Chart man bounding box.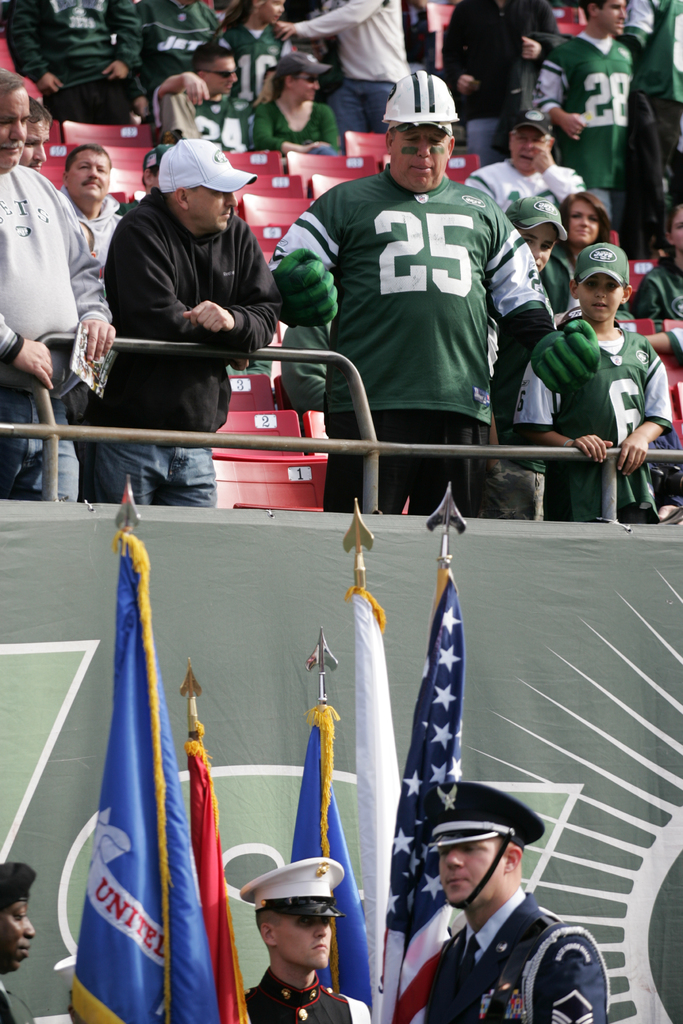
Charted: 533,0,643,223.
